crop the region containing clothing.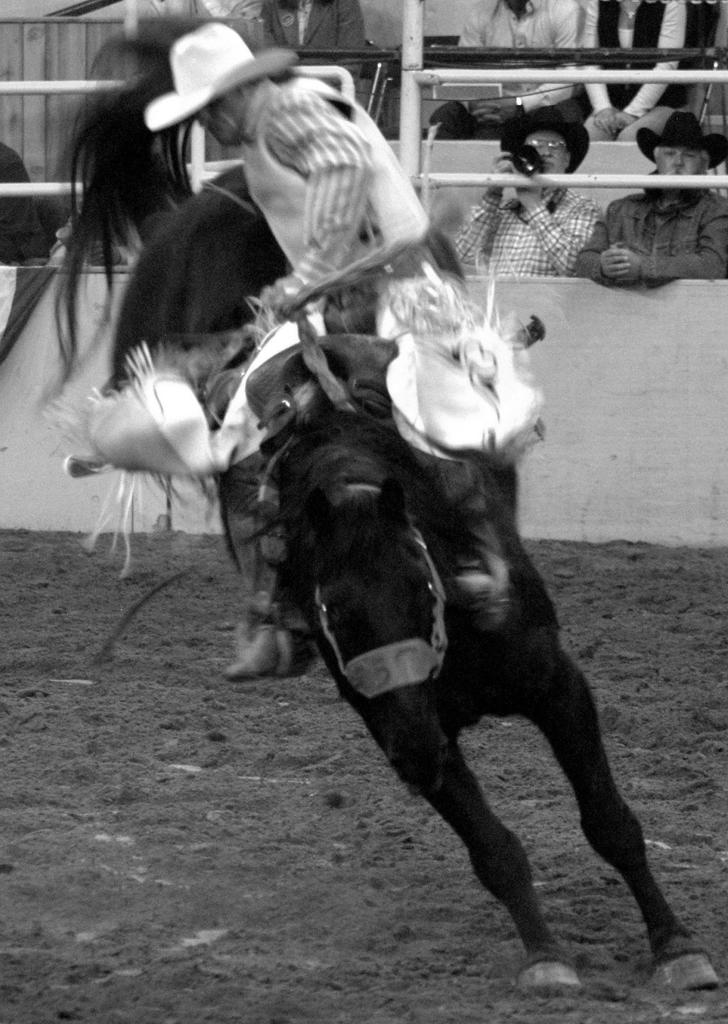
Crop region: 572, 173, 727, 284.
